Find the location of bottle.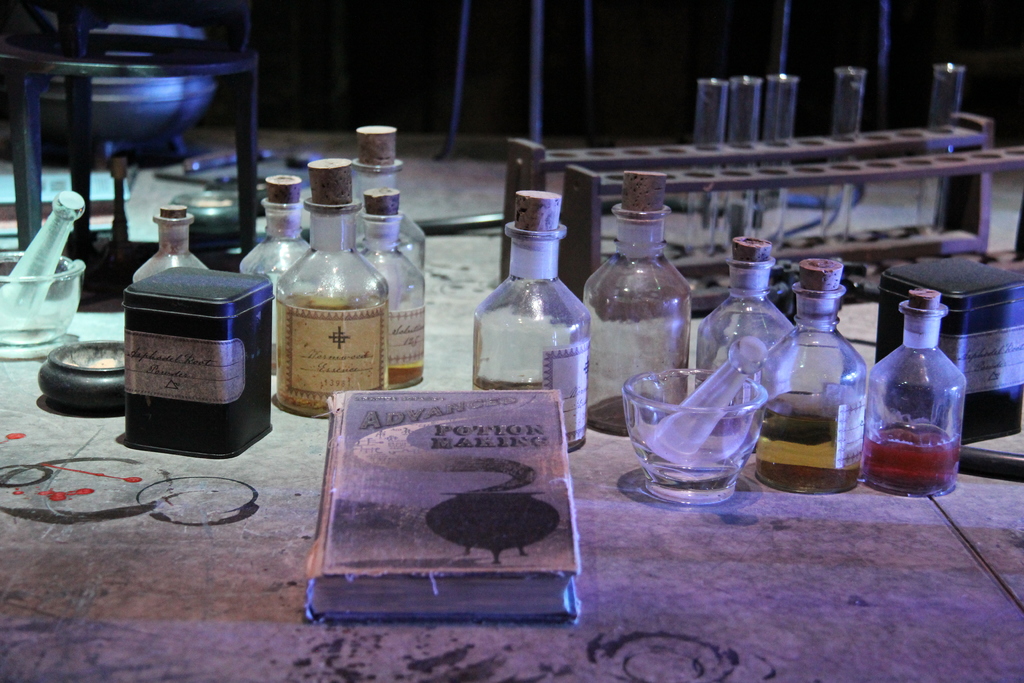
Location: left=133, top=206, right=204, bottom=283.
